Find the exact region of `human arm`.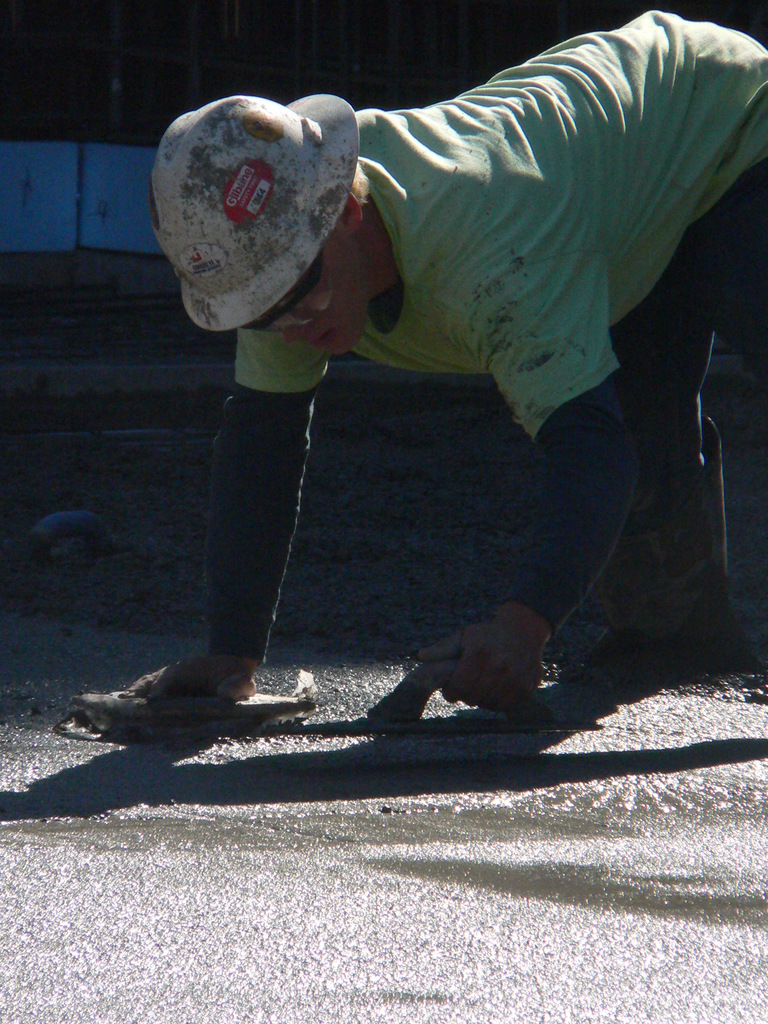
Exact region: left=135, top=328, right=332, bottom=701.
